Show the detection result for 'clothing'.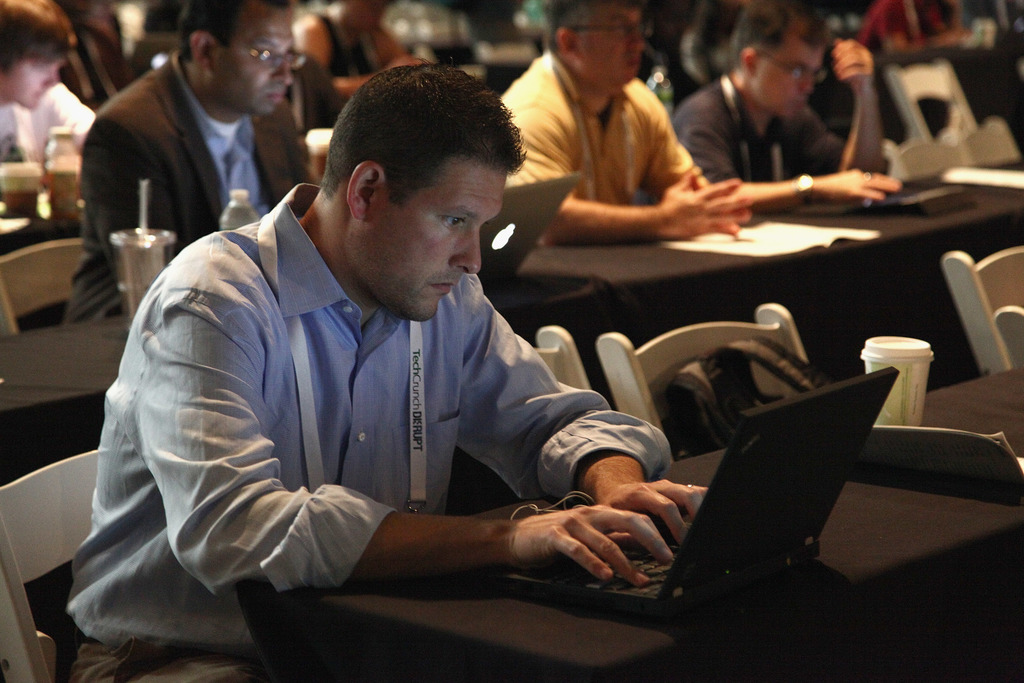
left=67, top=51, right=298, bottom=309.
